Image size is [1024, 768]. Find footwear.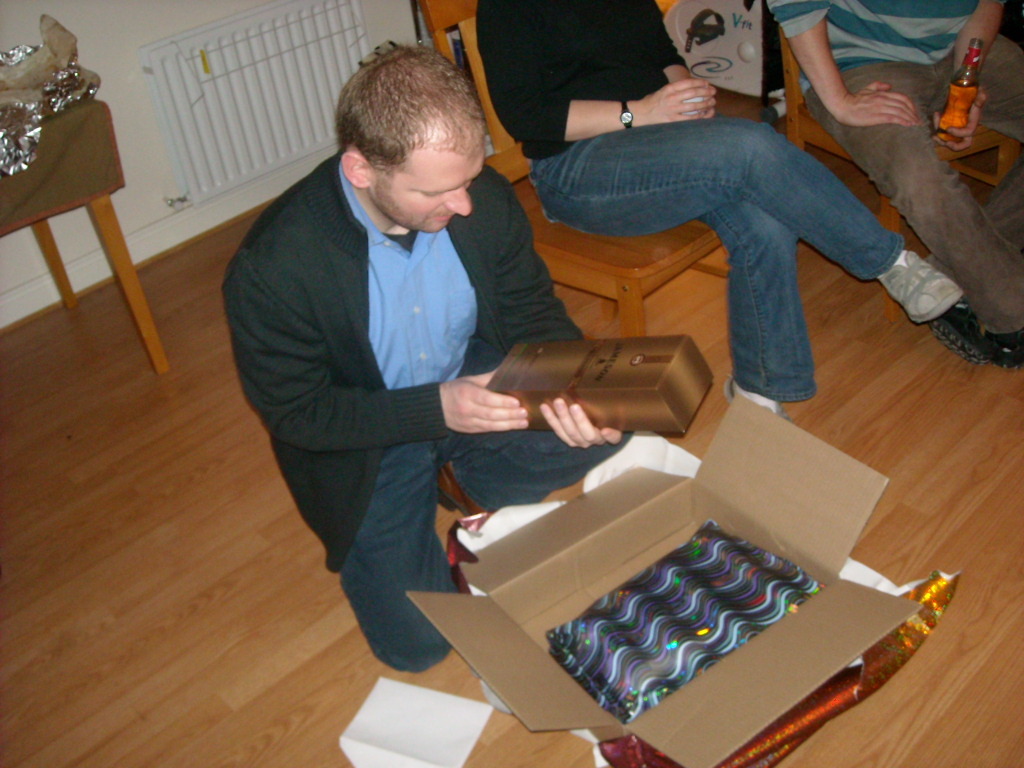
left=924, top=277, right=1010, bottom=369.
